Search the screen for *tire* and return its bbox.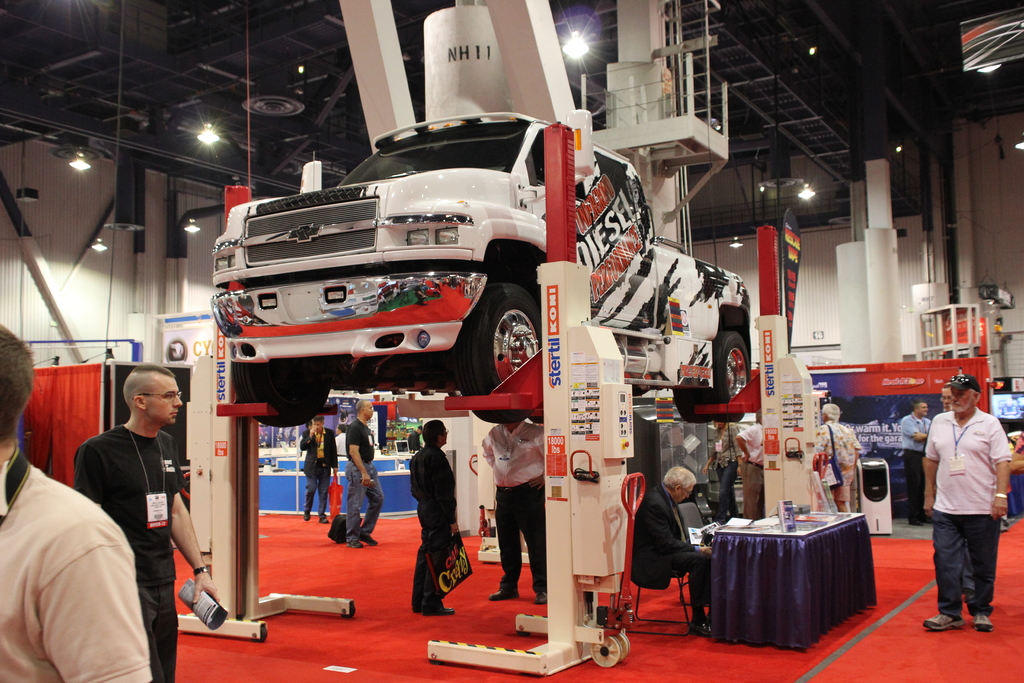
Found: locate(230, 363, 326, 423).
